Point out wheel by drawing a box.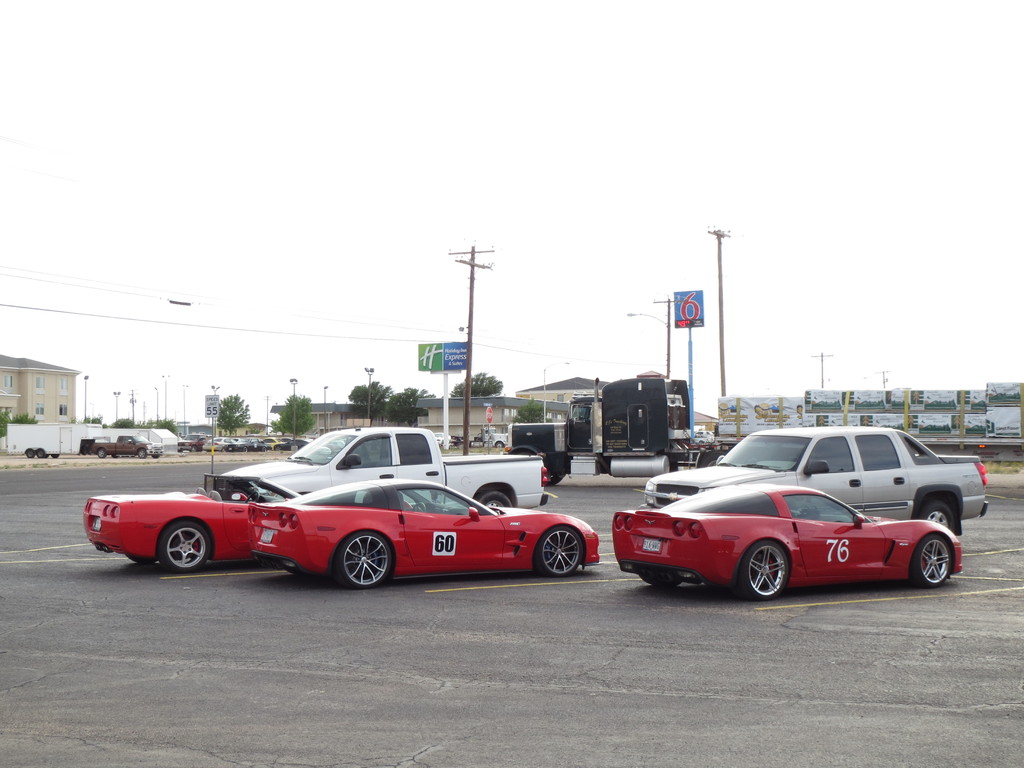
select_region(496, 441, 504, 447).
